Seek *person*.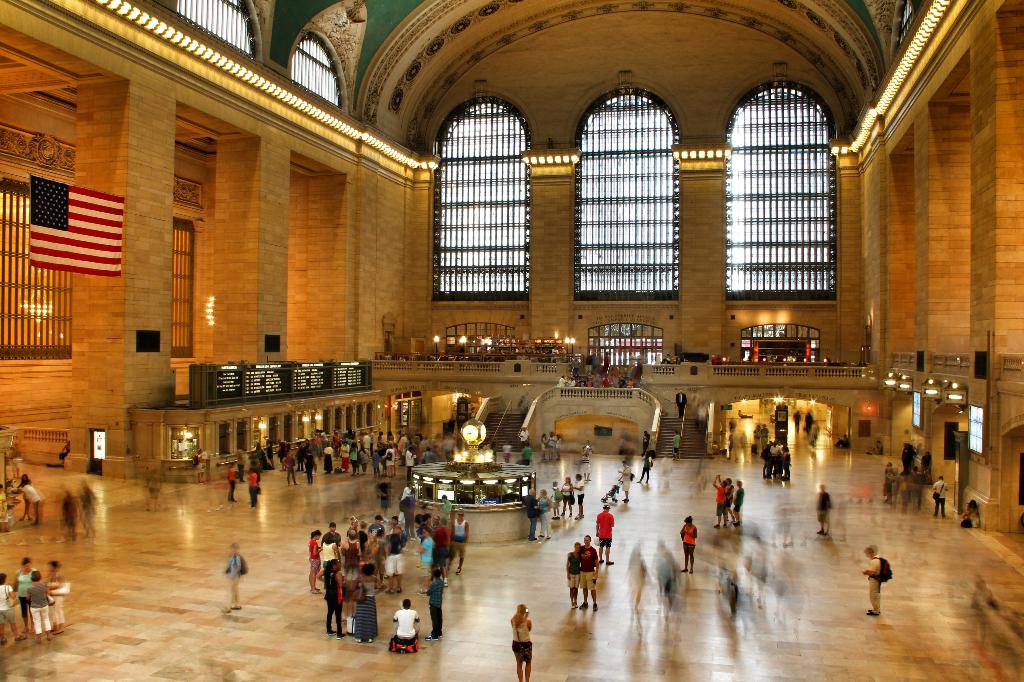
l=440, t=434, r=456, b=461.
